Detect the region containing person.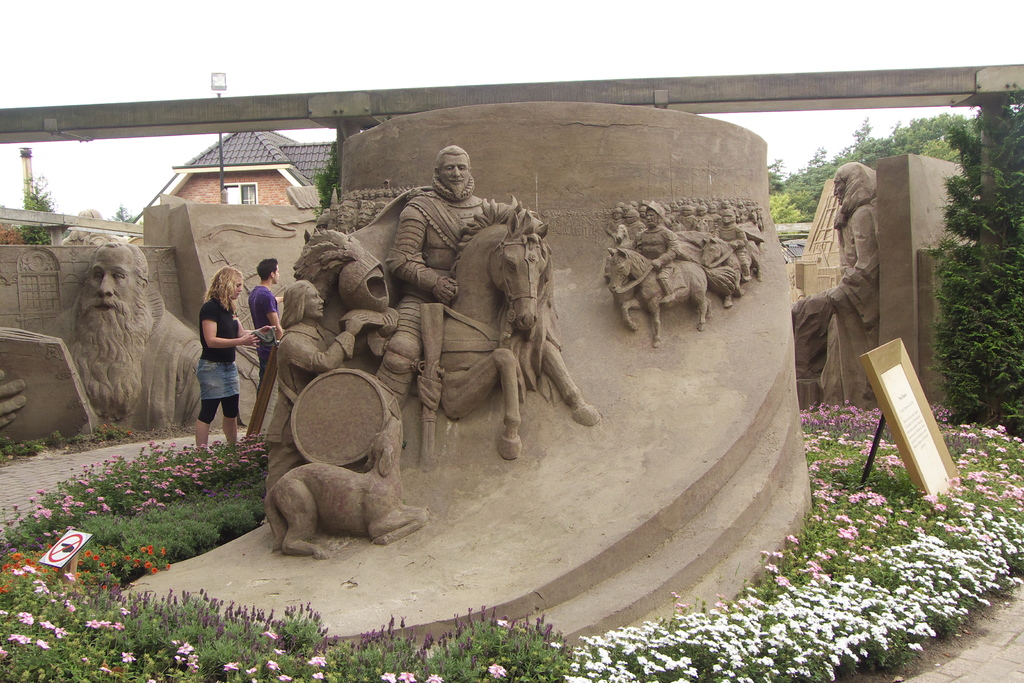
bbox(178, 263, 252, 472).
